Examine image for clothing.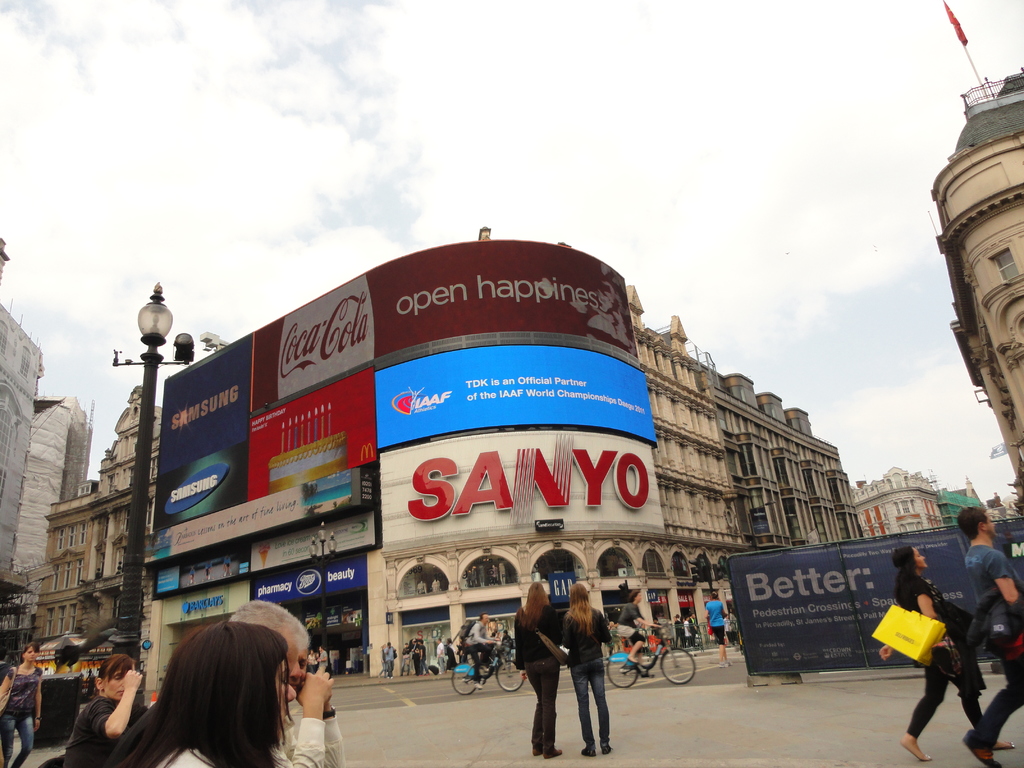
Examination result: x1=0 y1=664 x2=42 y2=767.
